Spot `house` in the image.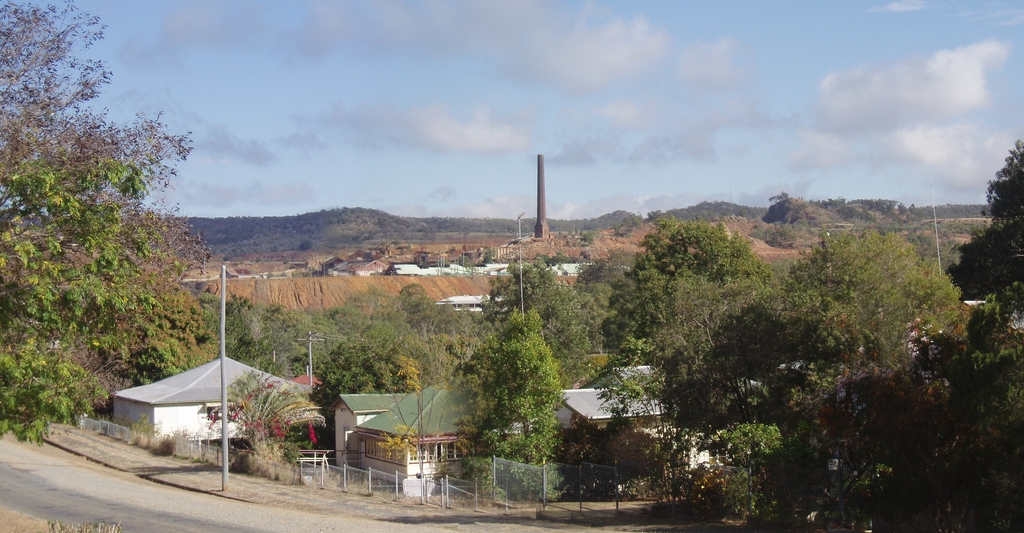
`house` found at 347, 379, 493, 504.
